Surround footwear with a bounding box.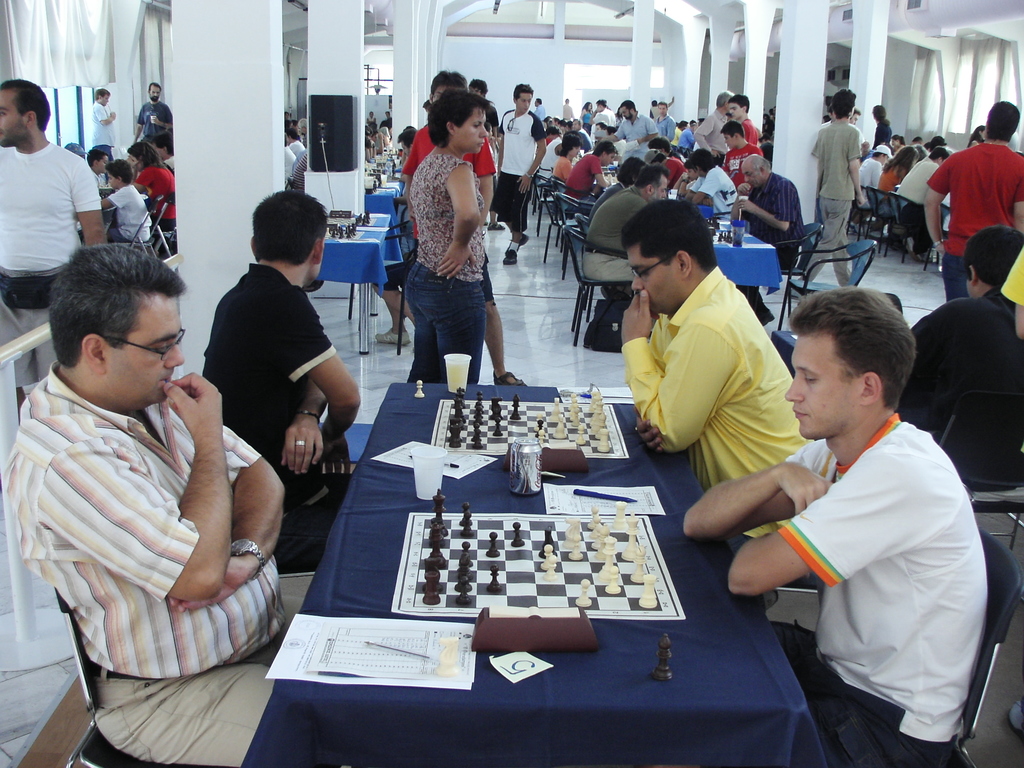
487:223:507:232.
